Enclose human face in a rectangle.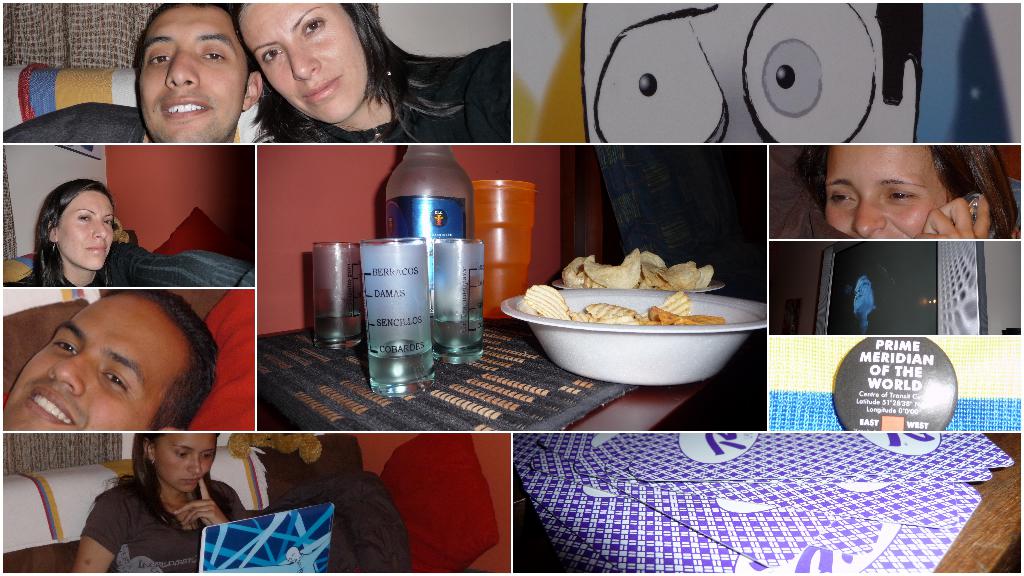
142/7/251/144.
